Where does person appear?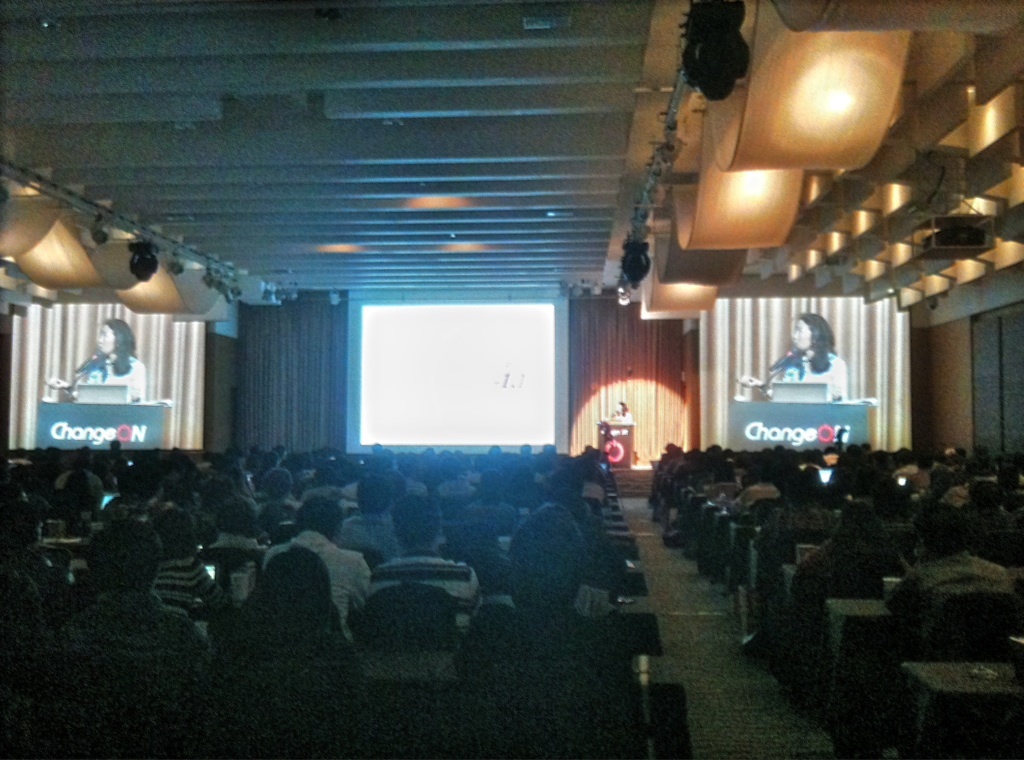
Appears at left=58, top=318, right=151, bottom=400.
